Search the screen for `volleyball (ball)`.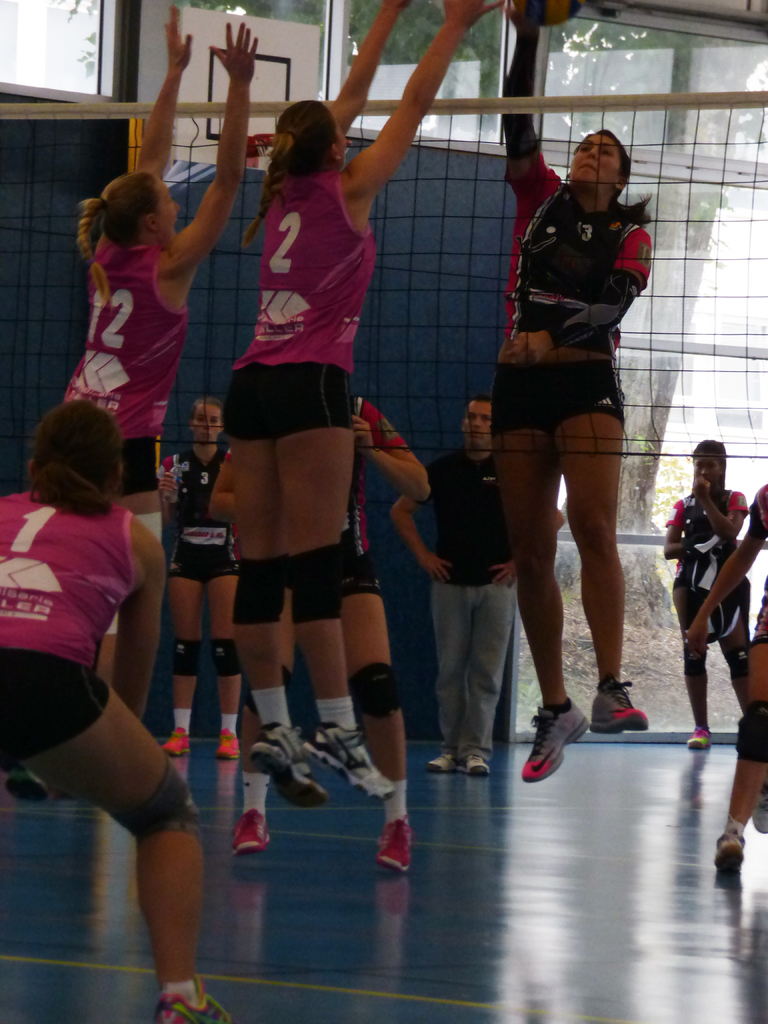
Found at select_region(503, 0, 585, 28).
